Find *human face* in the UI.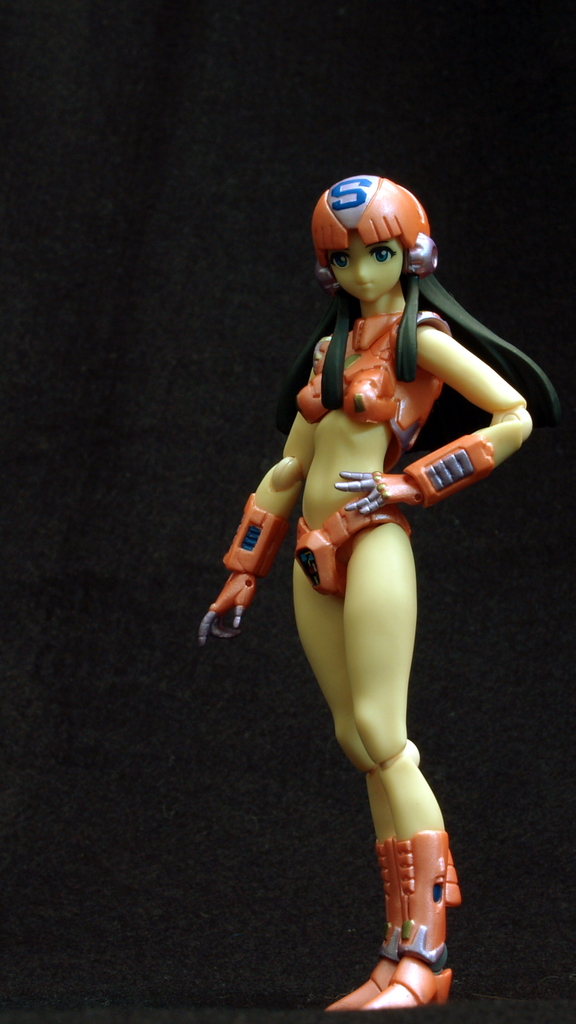
UI element at {"x1": 327, "y1": 231, "x2": 406, "y2": 303}.
